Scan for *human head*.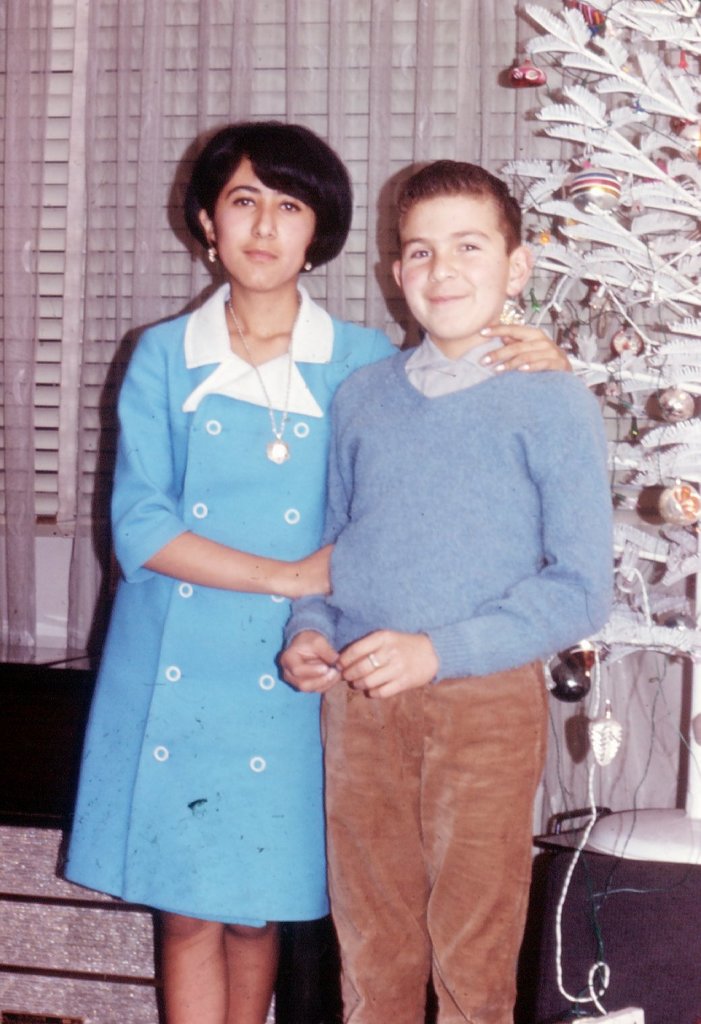
Scan result: {"x1": 390, "y1": 158, "x2": 531, "y2": 337}.
